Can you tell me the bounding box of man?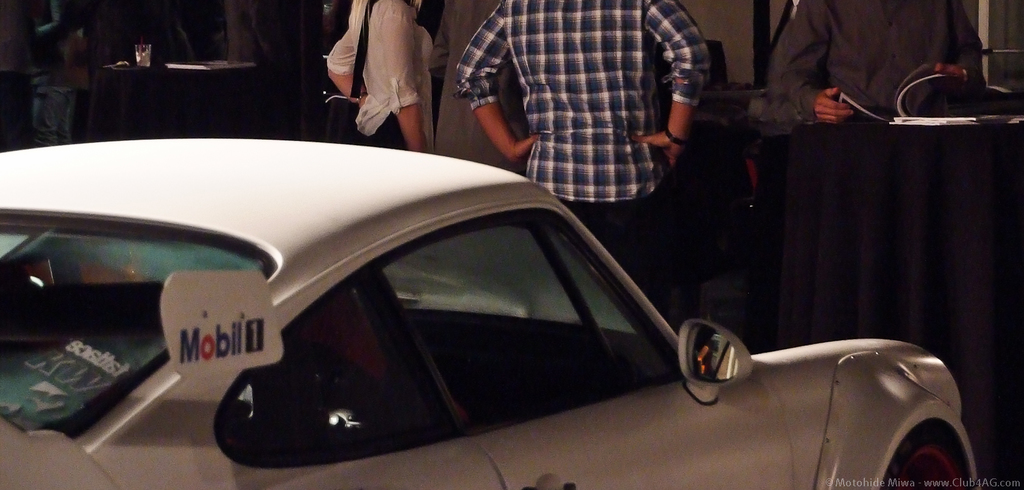
detection(772, 0, 991, 137).
